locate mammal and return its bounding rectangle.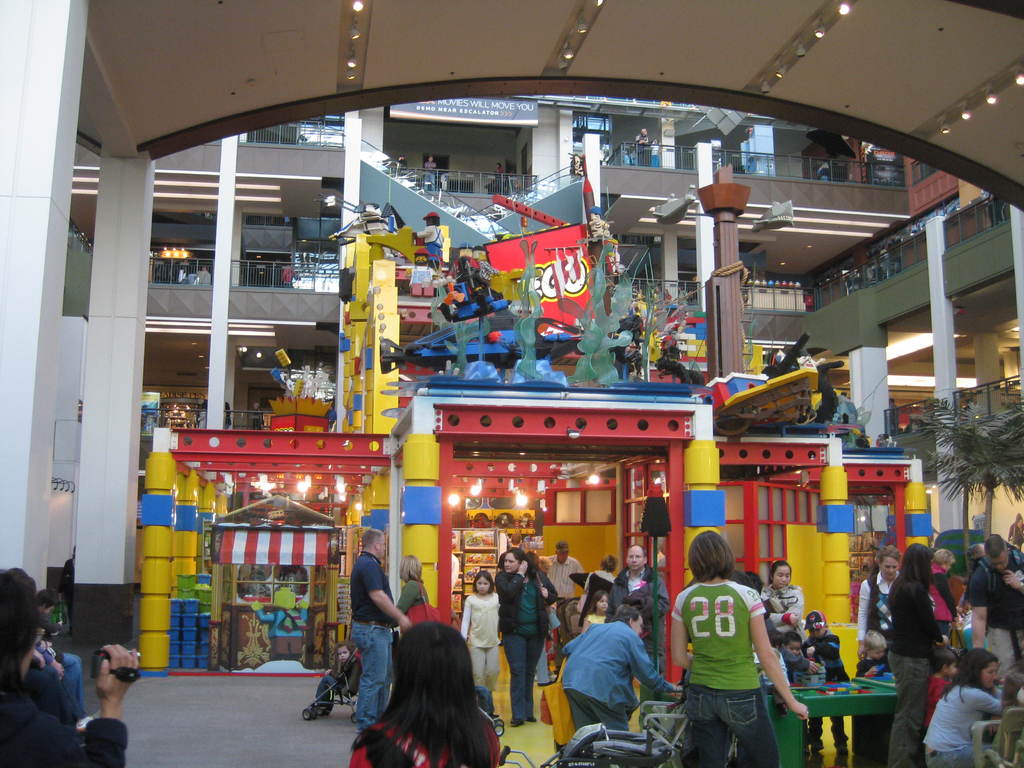
<bbox>568, 553, 619, 630</bbox>.
